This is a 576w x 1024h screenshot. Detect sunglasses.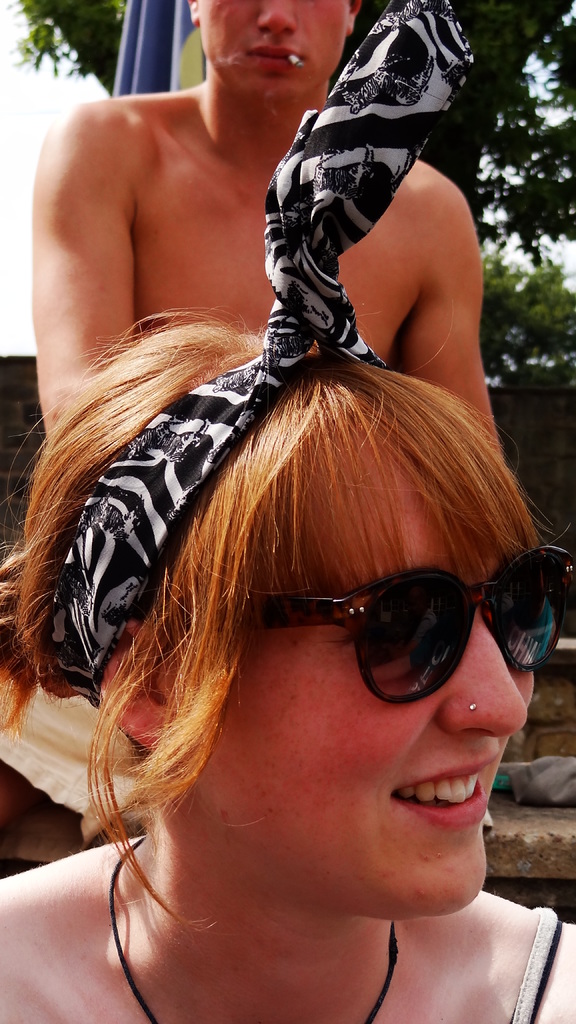
detection(164, 546, 575, 705).
